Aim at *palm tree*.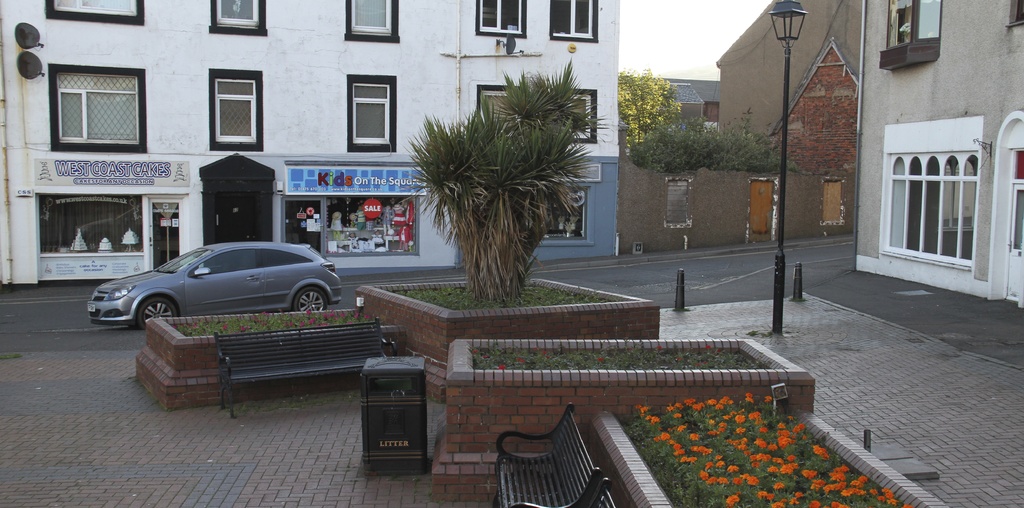
Aimed at pyautogui.locateOnScreen(391, 67, 614, 316).
